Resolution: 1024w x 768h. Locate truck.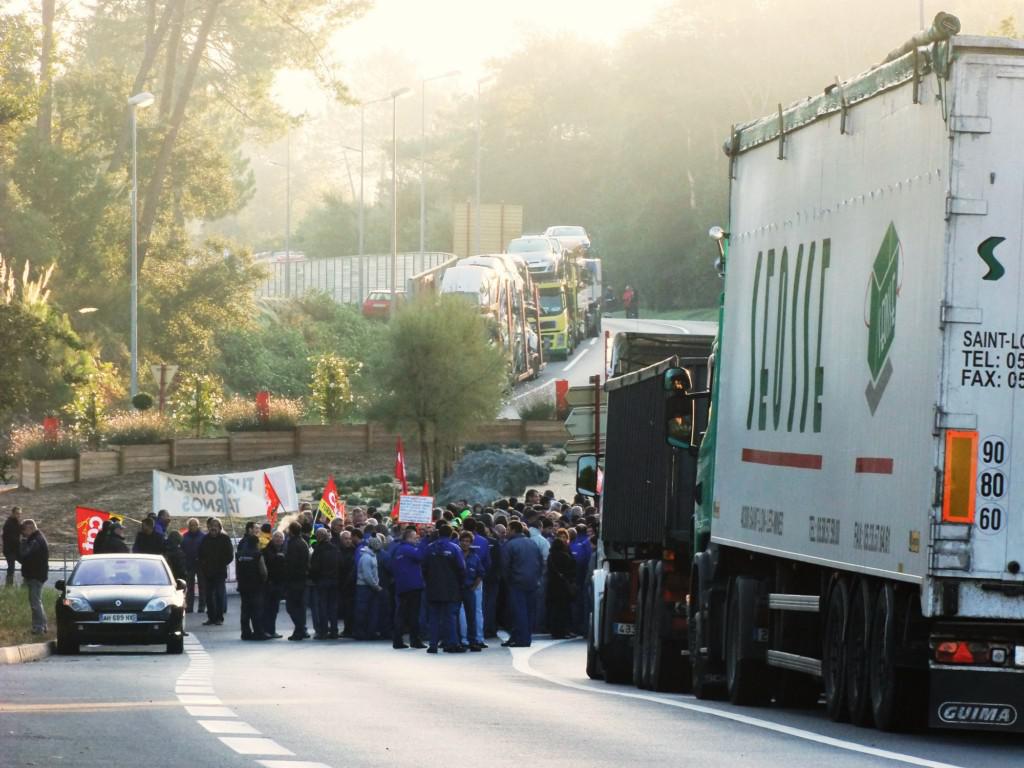
bbox=(660, 31, 1023, 737).
